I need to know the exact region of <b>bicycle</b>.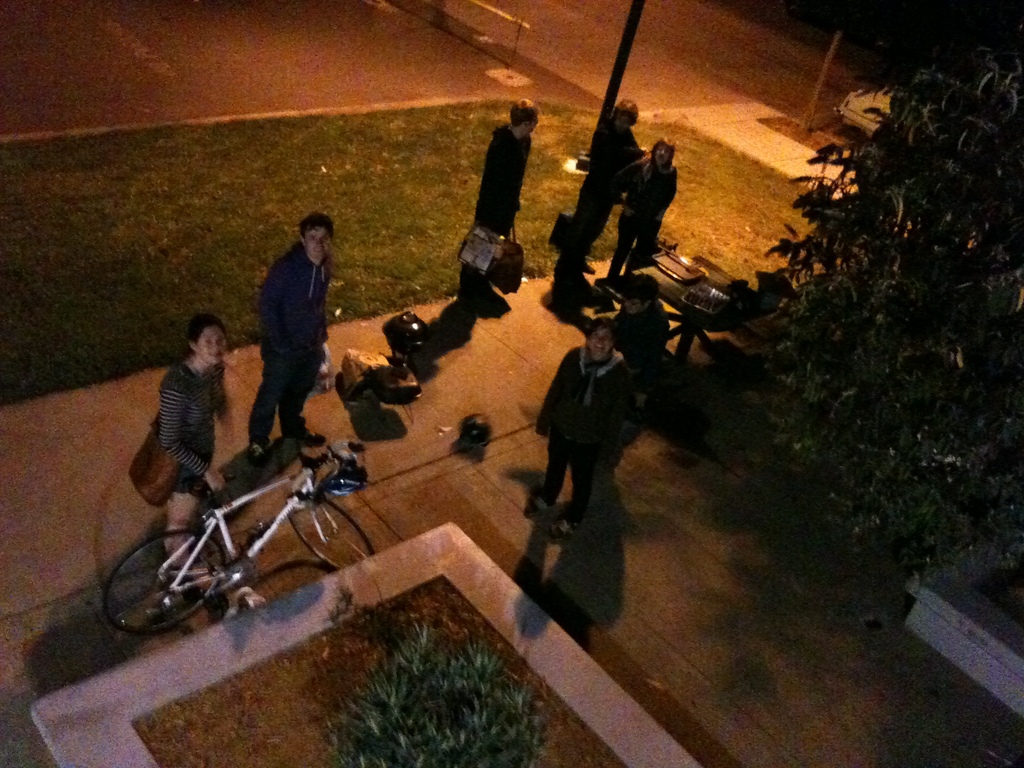
Region: {"x1": 95, "y1": 435, "x2": 349, "y2": 647}.
